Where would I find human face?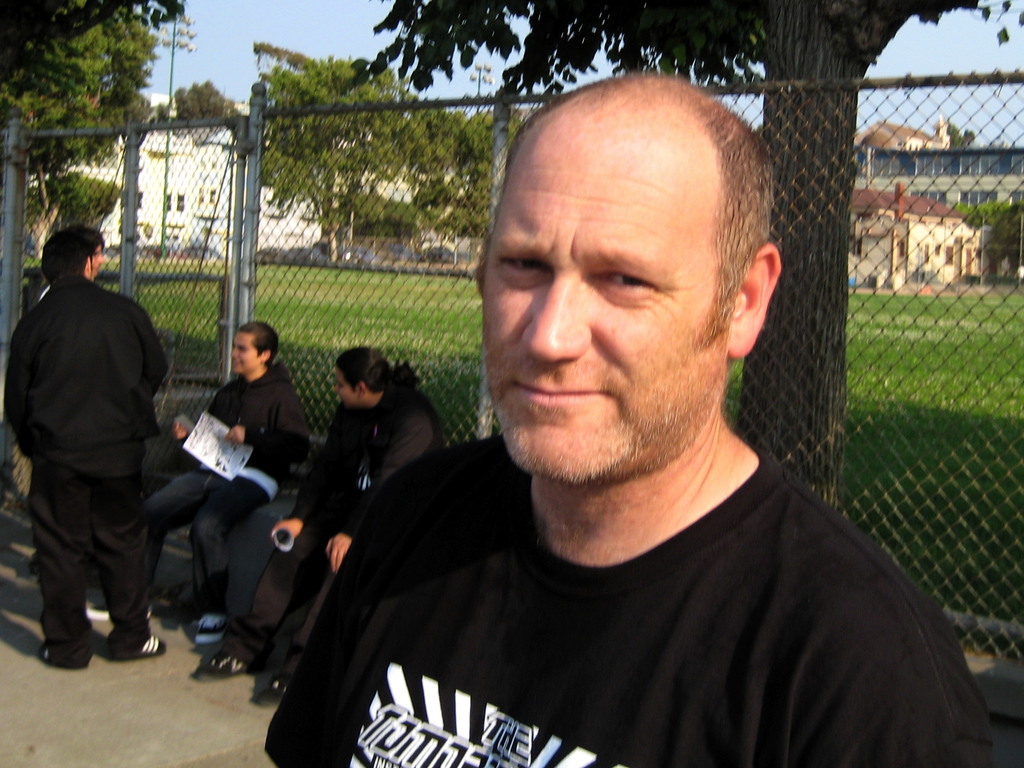
At [478, 104, 744, 471].
